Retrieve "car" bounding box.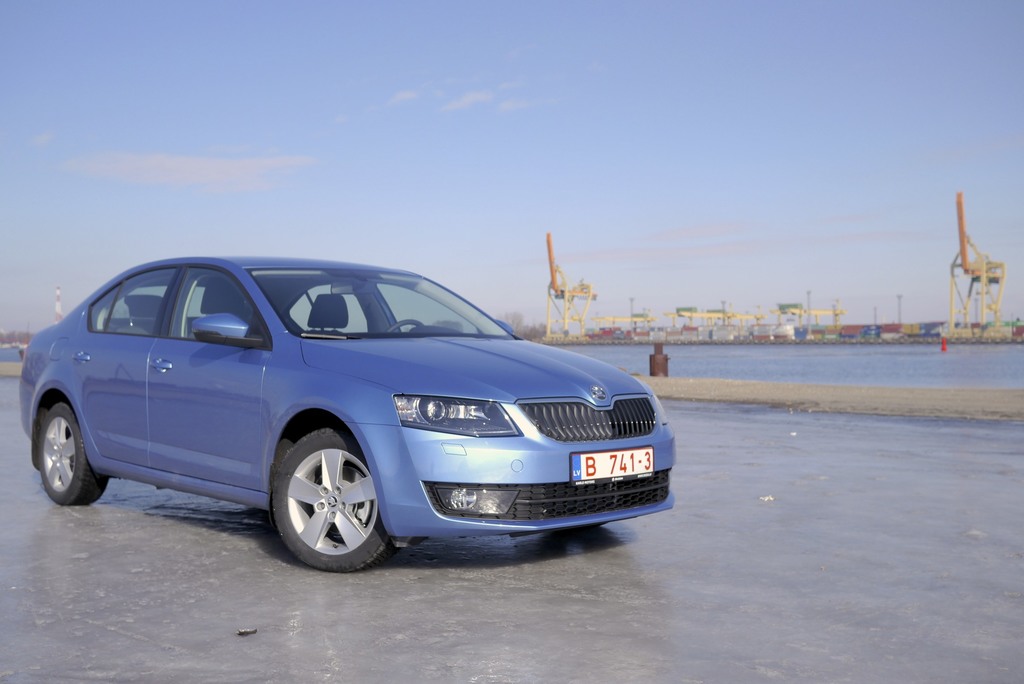
Bounding box: x1=15, y1=256, x2=697, y2=571.
